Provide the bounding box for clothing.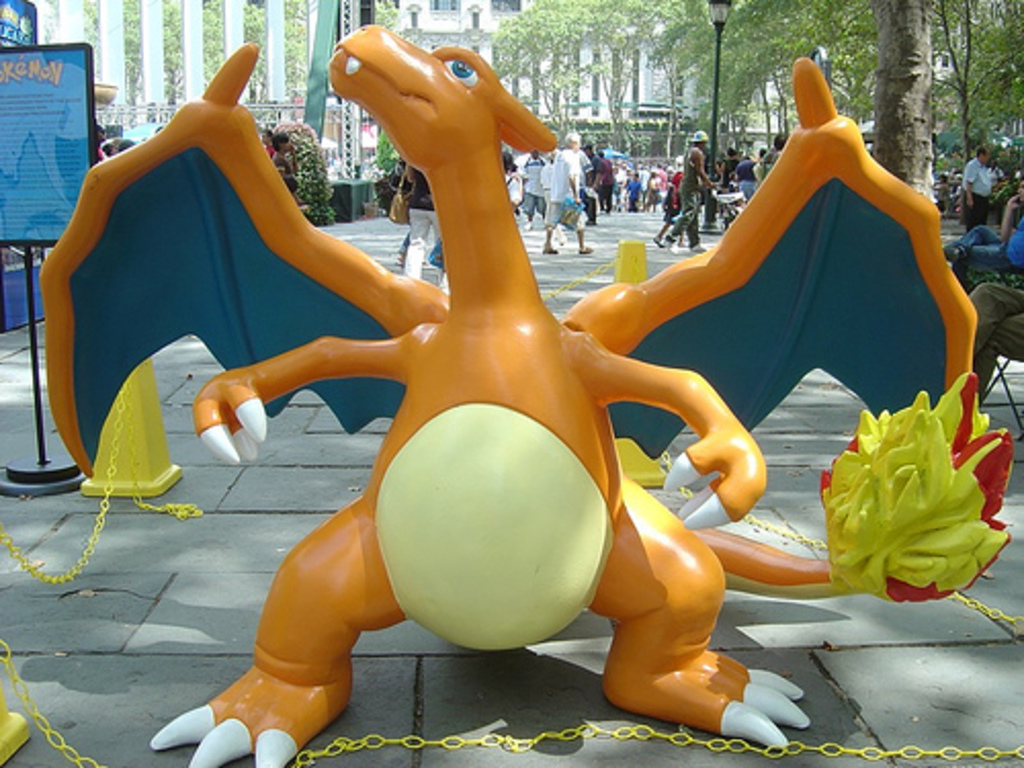
{"x1": 547, "y1": 150, "x2": 588, "y2": 231}.
